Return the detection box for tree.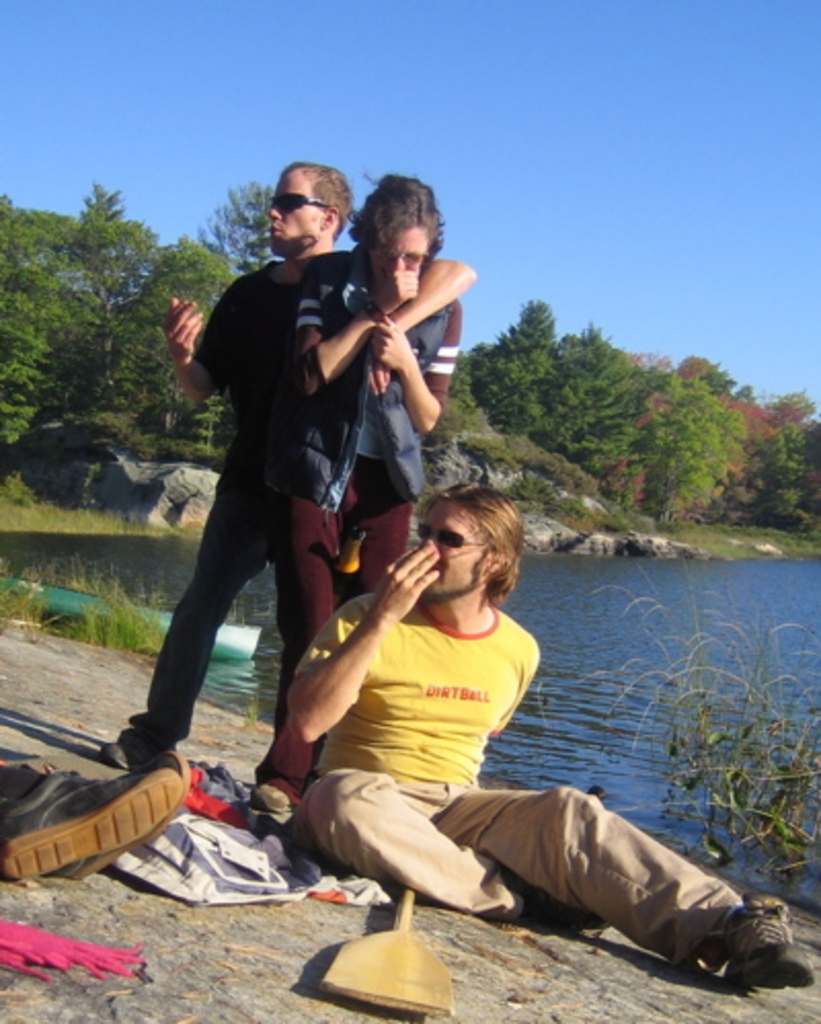
<box>776,386,819,531</box>.
